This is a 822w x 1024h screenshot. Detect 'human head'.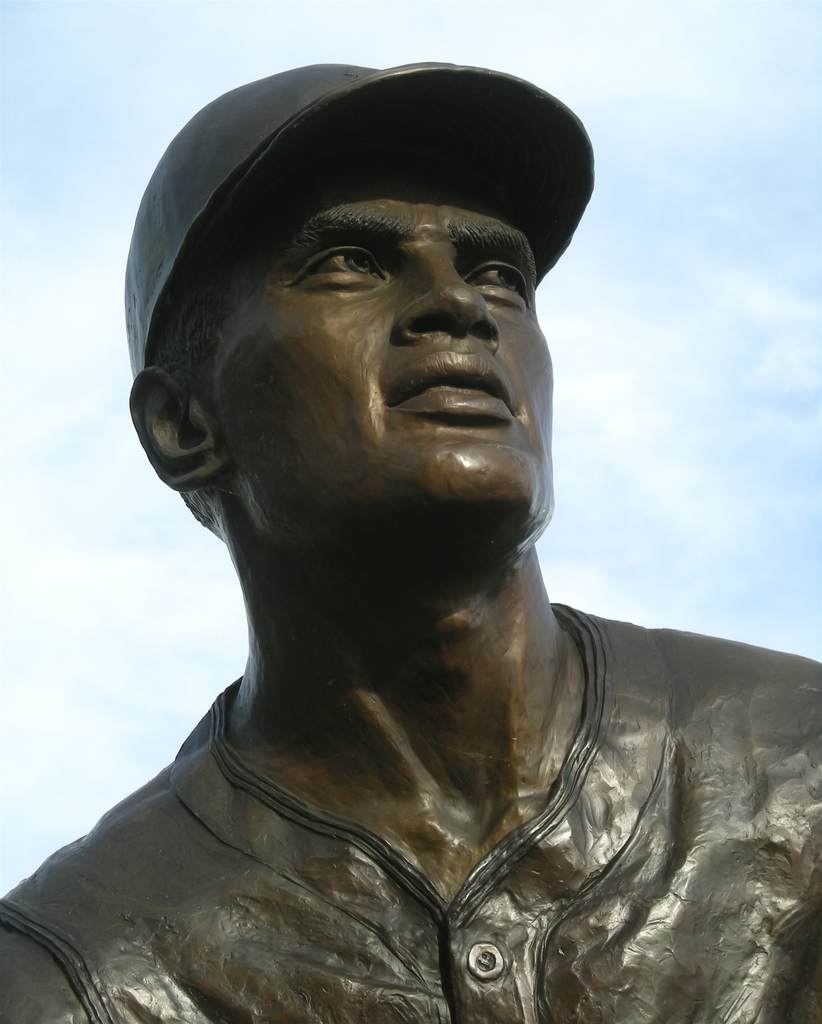
rect(137, 51, 599, 573).
